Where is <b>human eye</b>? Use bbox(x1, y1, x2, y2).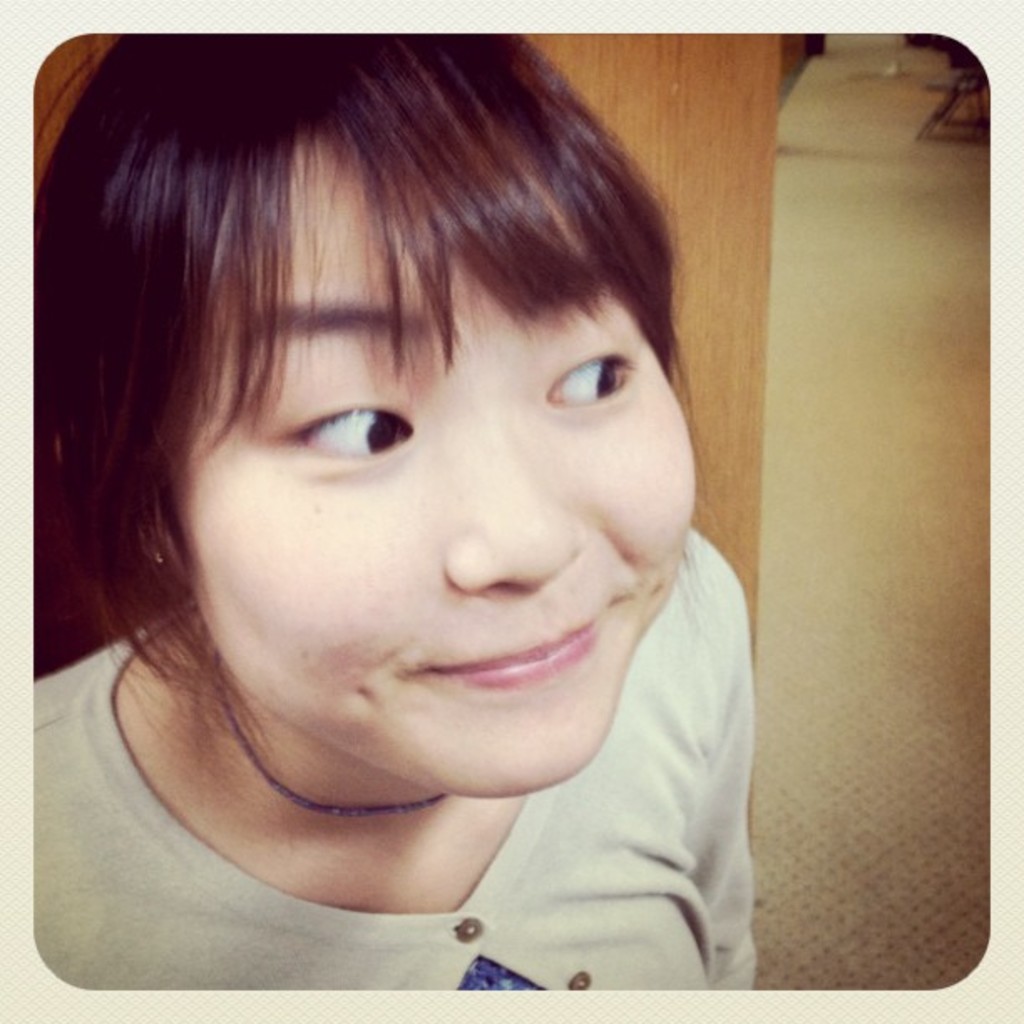
bbox(274, 407, 412, 467).
